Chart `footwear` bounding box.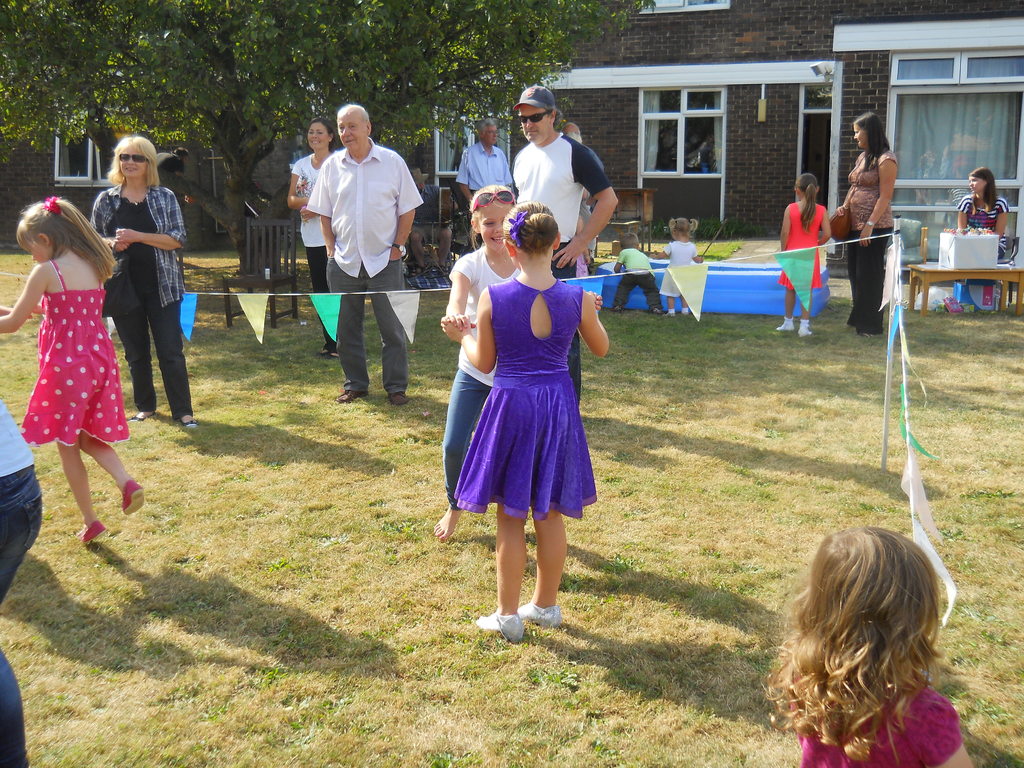
Charted: (517,604,563,628).
